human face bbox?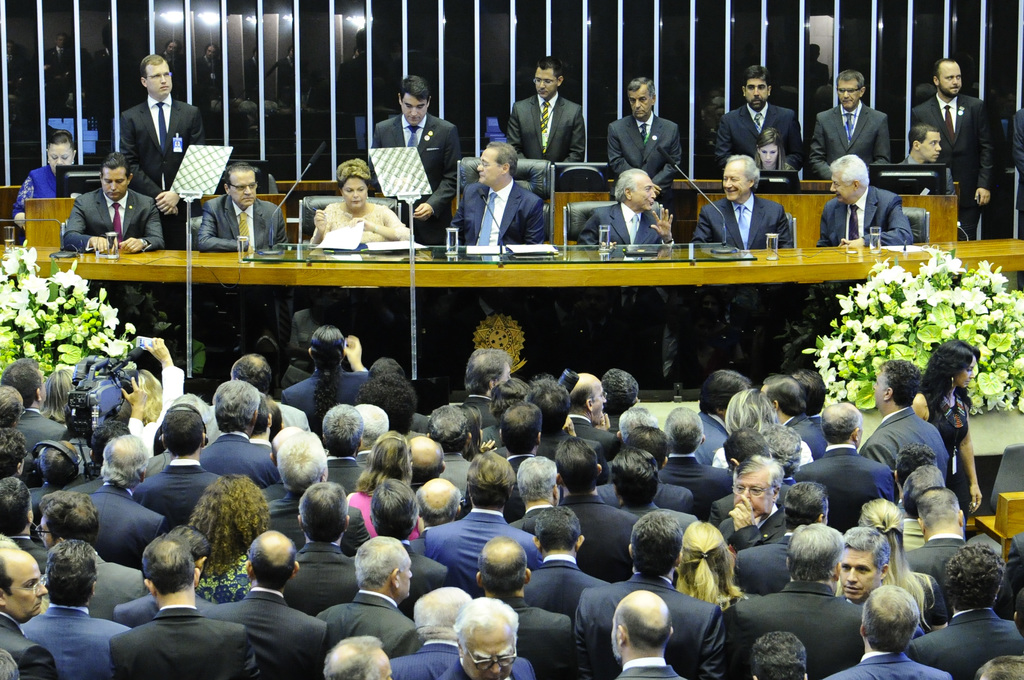
detection(403, 97, 427, 129)
